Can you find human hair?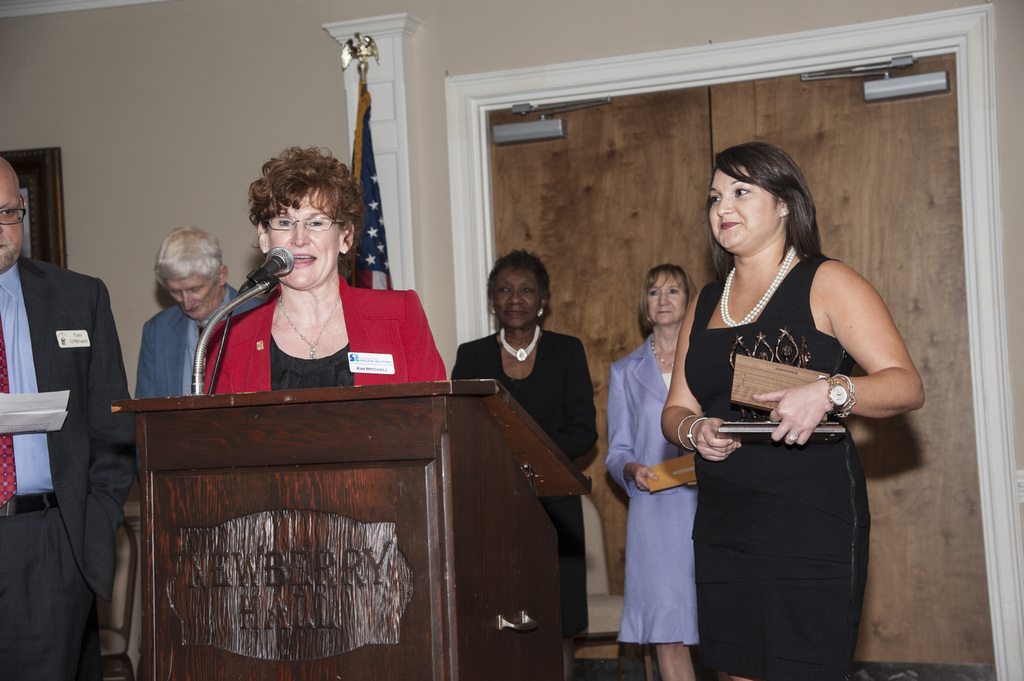
Yes, bounding box: 713:142:829:285.
